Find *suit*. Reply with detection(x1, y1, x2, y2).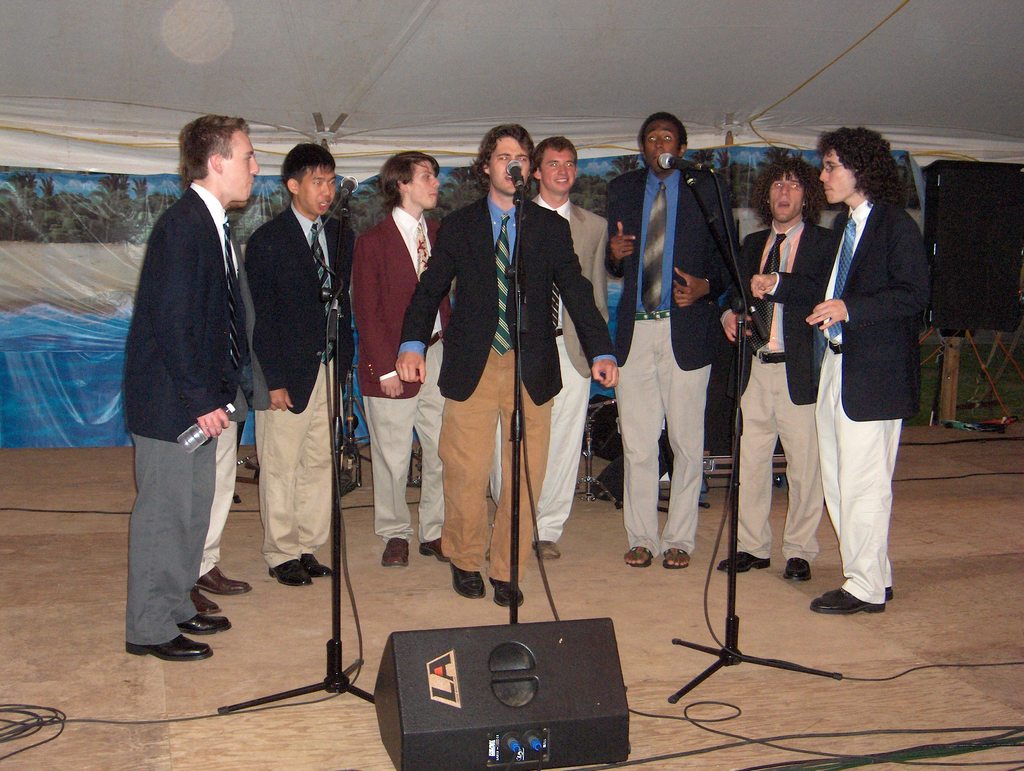
detection(491, 189, 614, 544).
